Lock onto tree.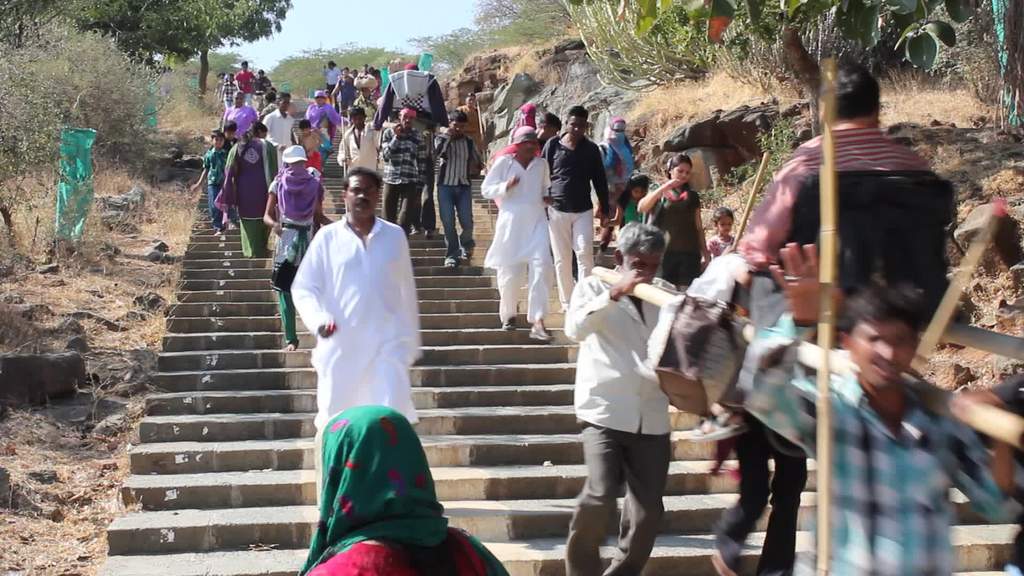
Locked: 283/38/430/120.
